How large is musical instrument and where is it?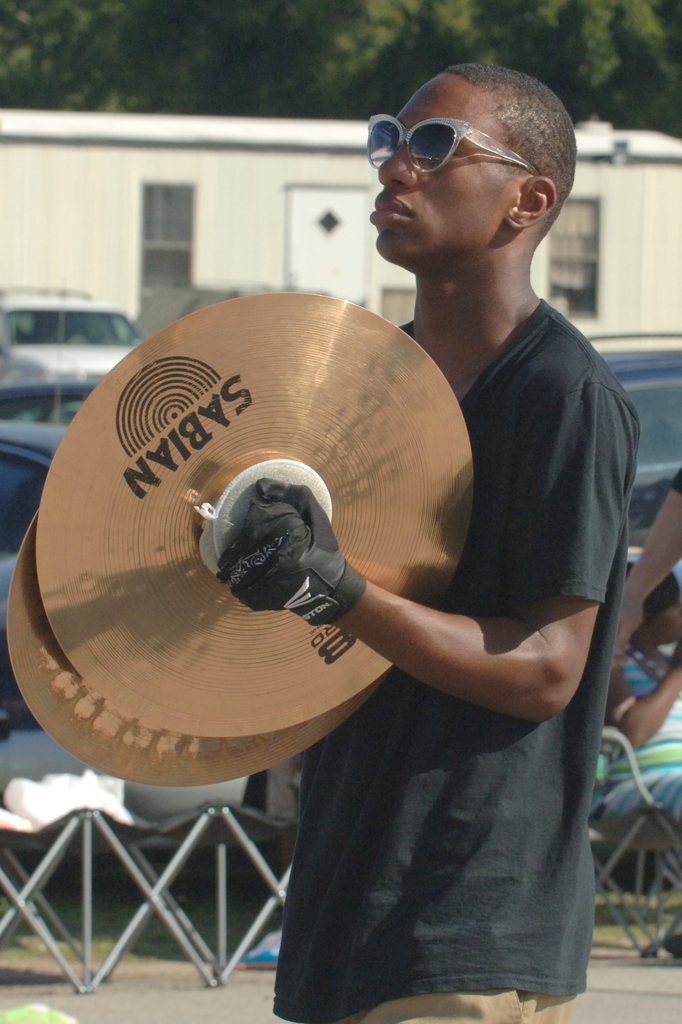
Bounding box: 4 508 400 784.
